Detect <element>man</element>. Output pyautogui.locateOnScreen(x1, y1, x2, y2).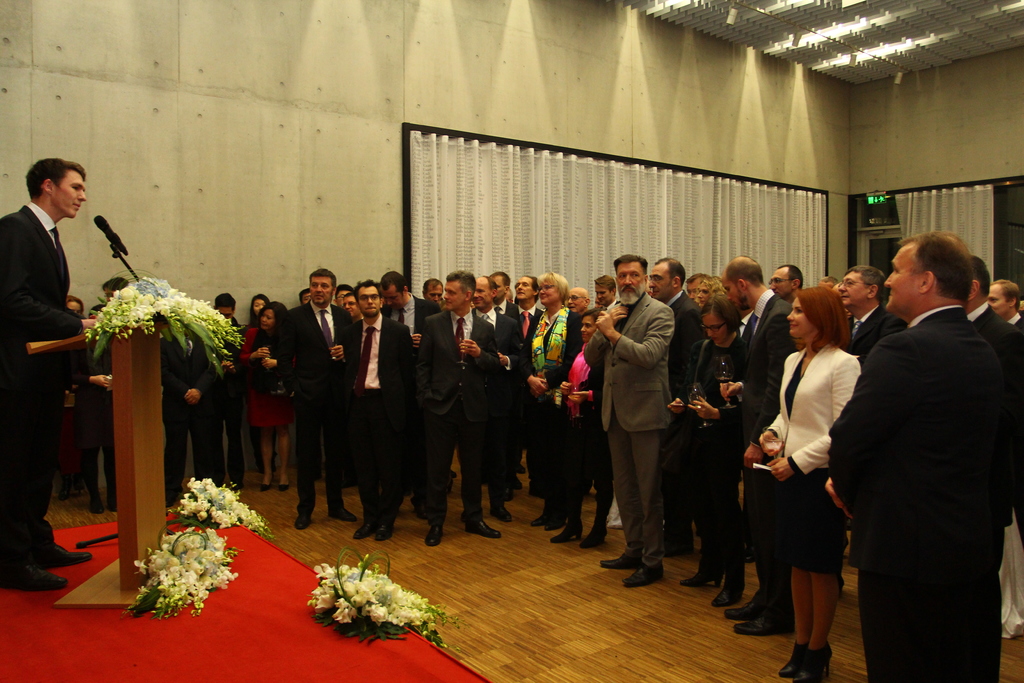
pyautogui.locateOnScreen(856, 262, 901, 357).
